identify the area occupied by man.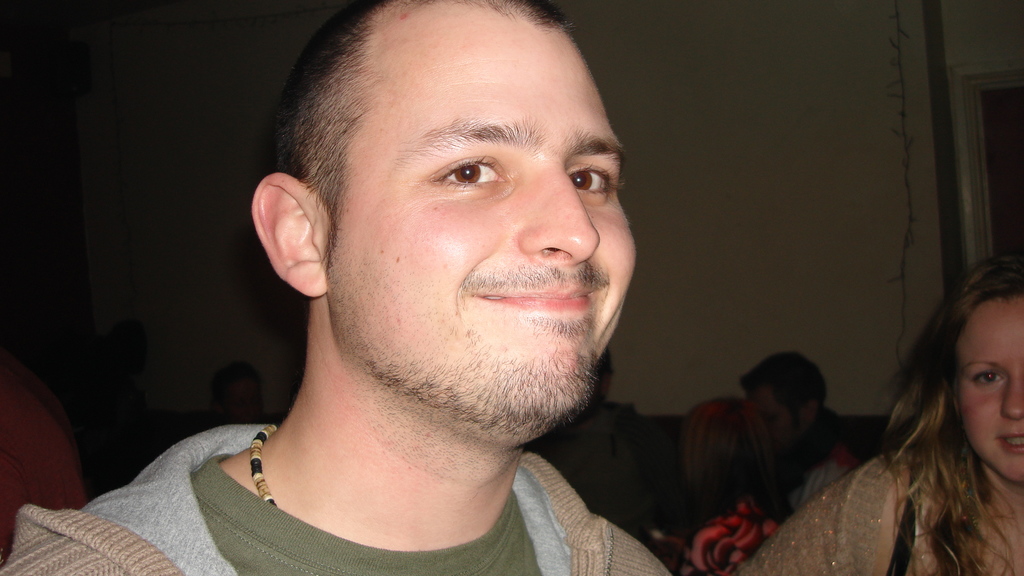
Area: (x1=85, y1=0, x2=753, y2=575).
